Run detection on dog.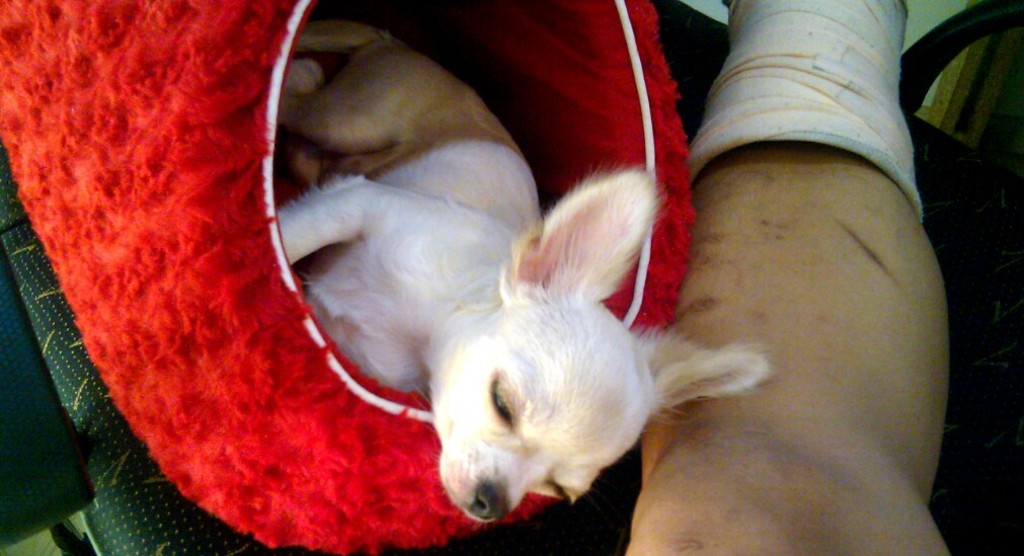
Result: [273, 16, 770, 527].
